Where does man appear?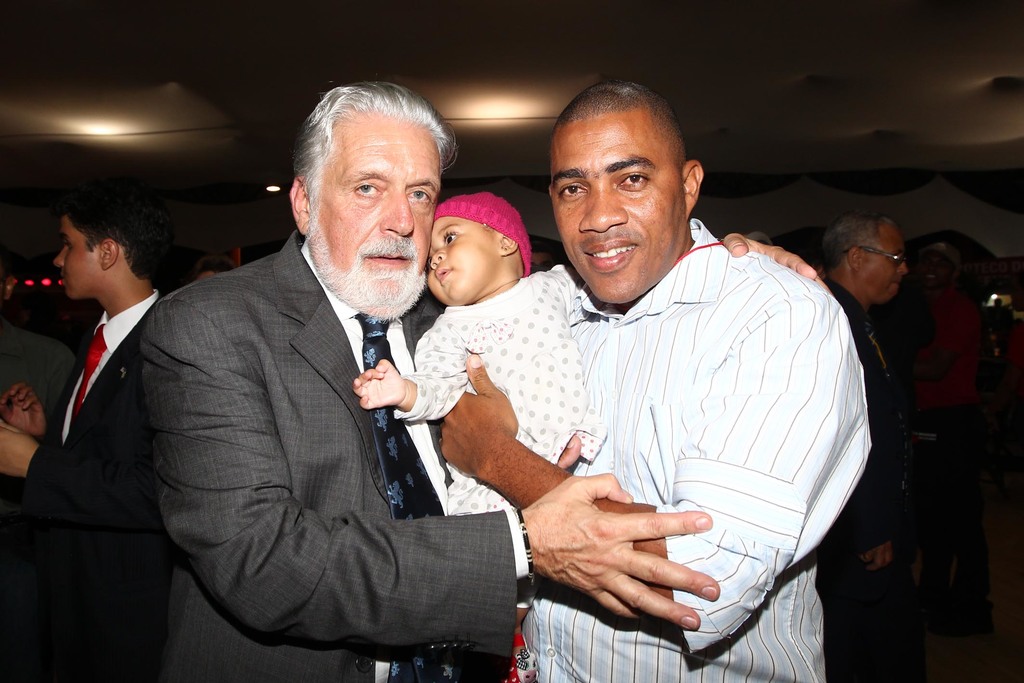
Appears at BBox(0, 194, 168, 682).
